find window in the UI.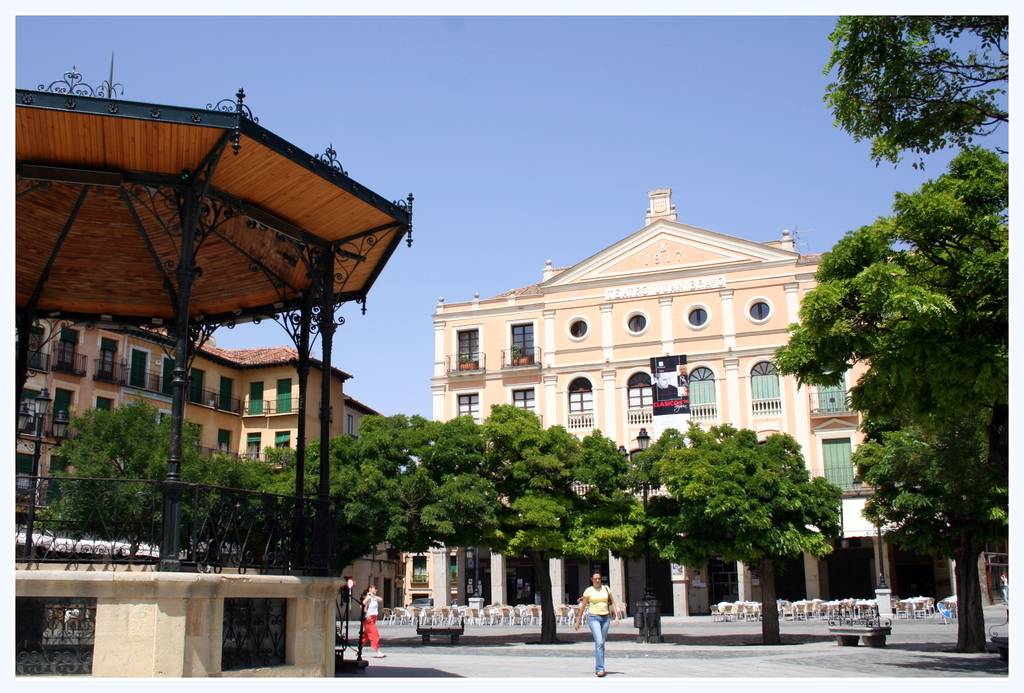
UI element at bbox=(31, 323, 45, 372).
